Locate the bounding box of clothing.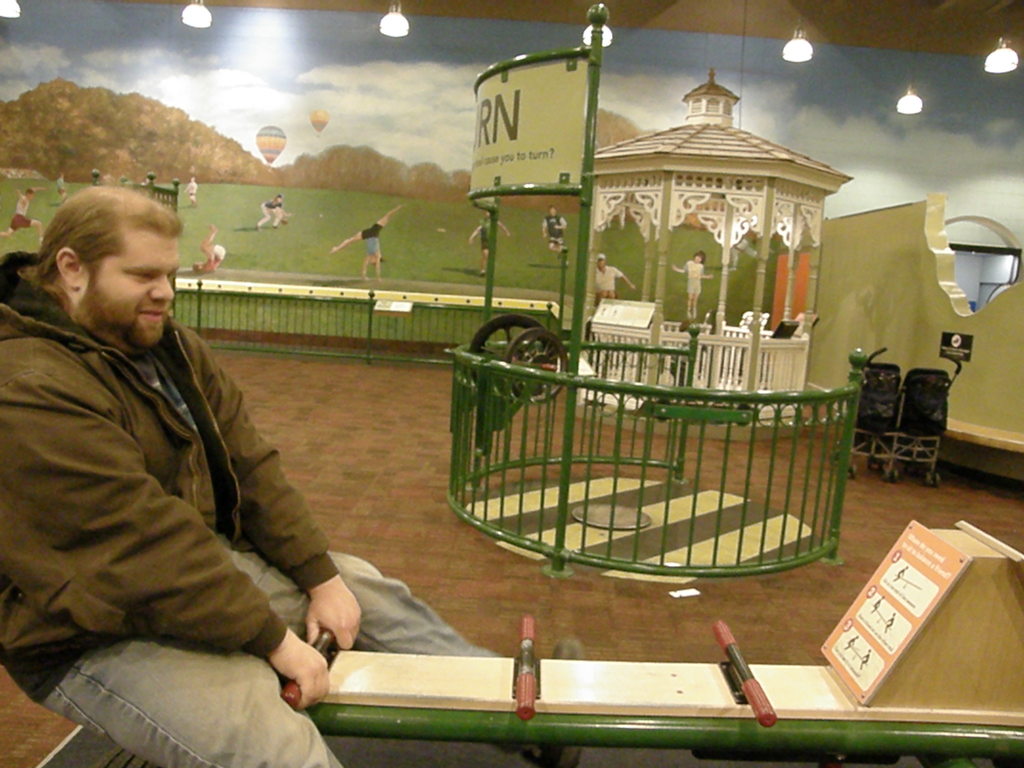
Bounding box: <box>680,257,707,318</box>.
